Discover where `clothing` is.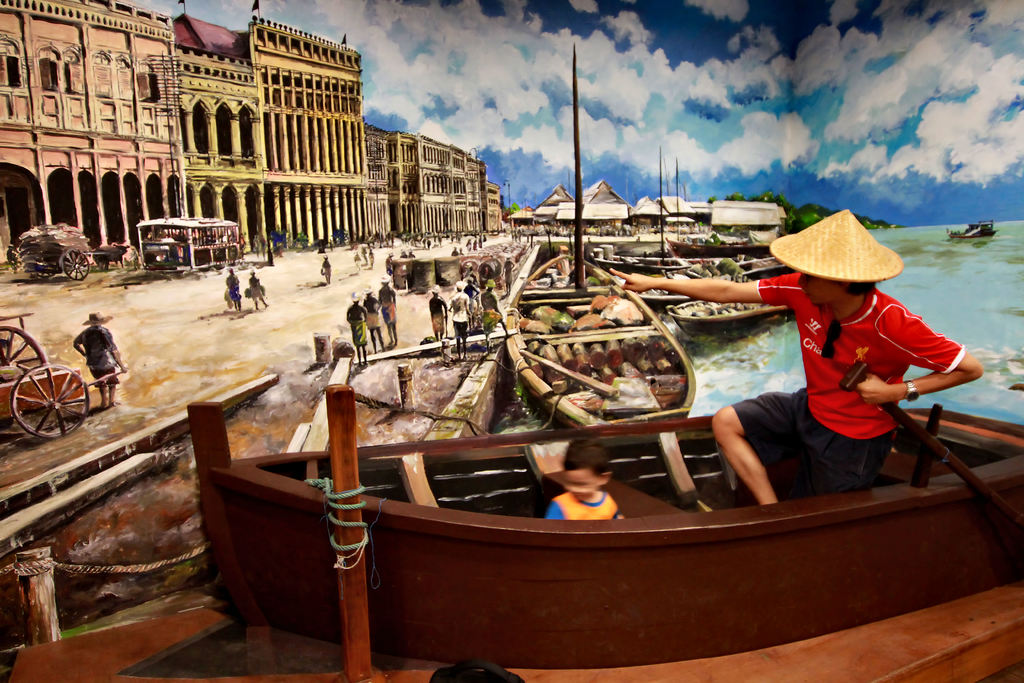
Discovered at [226,272,247,306].
